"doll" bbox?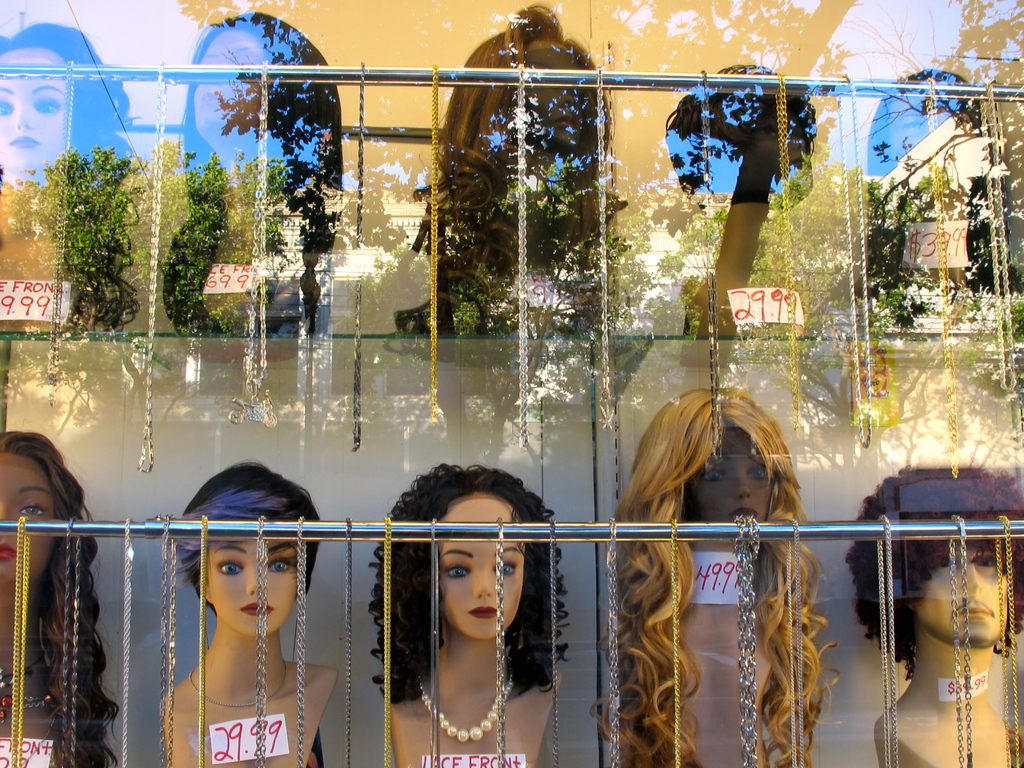
rect(404, 18, 609, 338)
